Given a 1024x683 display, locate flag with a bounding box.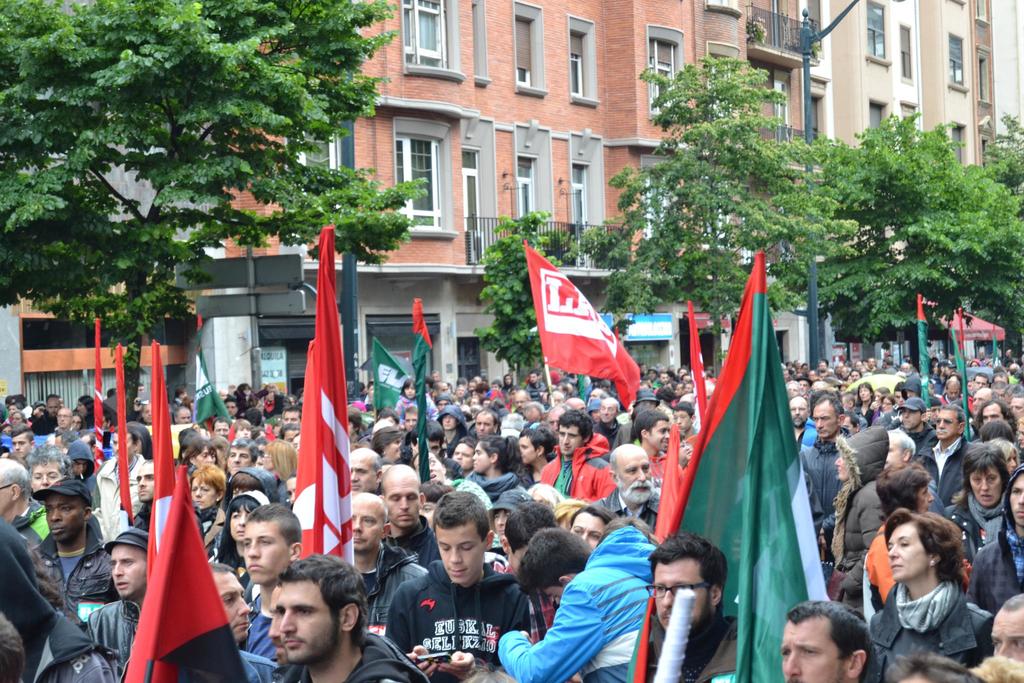
Located: <region>916, 297, 938, 406</region>.
